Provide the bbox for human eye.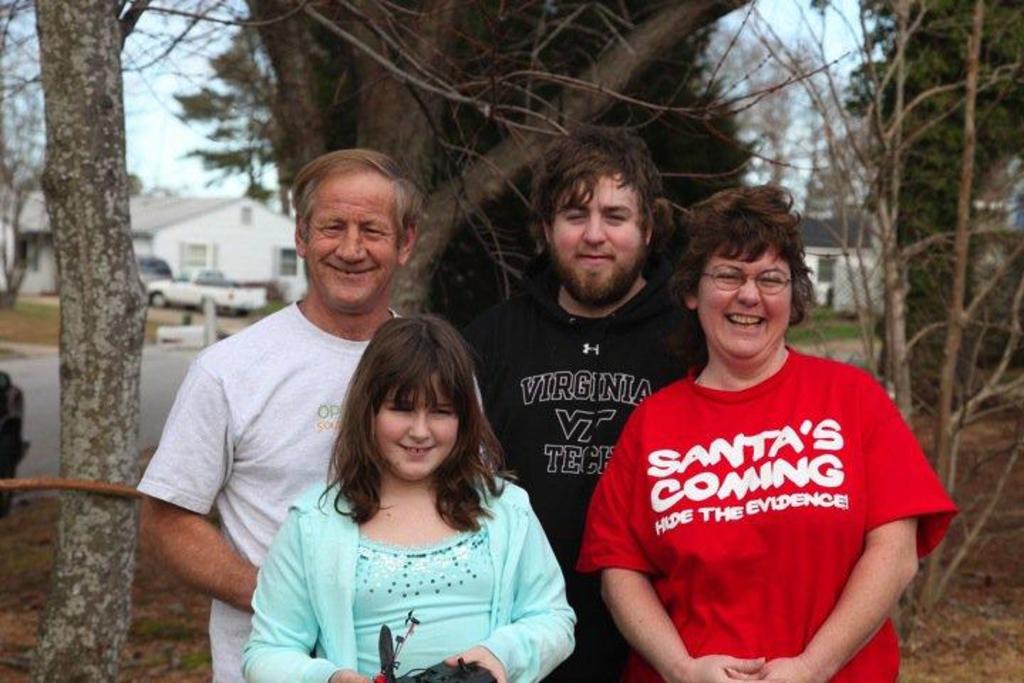
crop(757, 273, 784, 287).
